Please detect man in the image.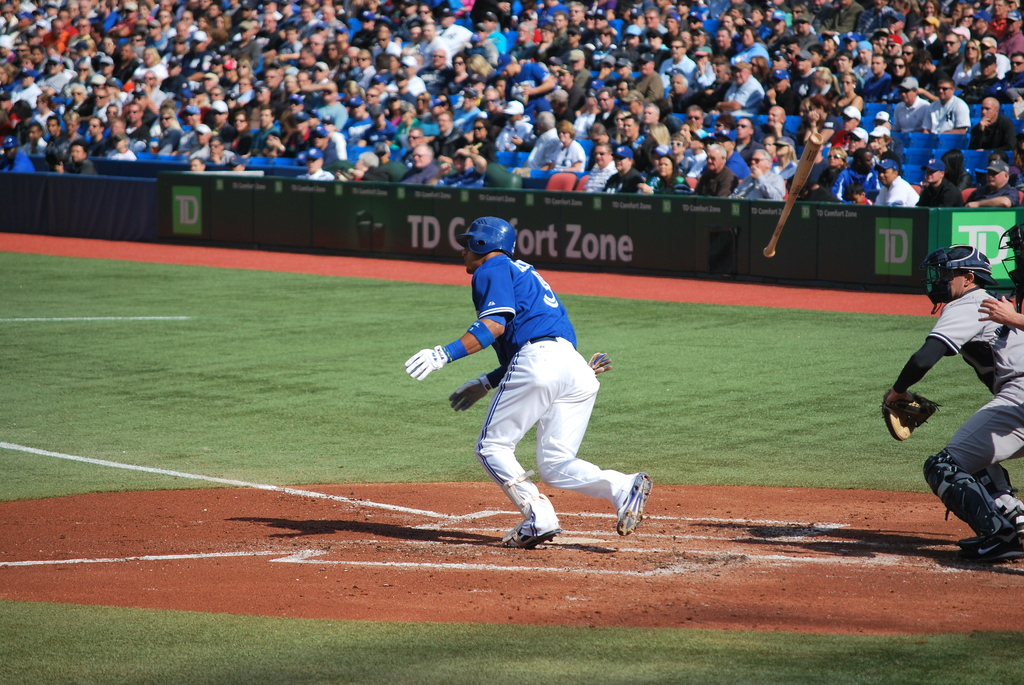
bbox=(114, 42, 141, 80).
